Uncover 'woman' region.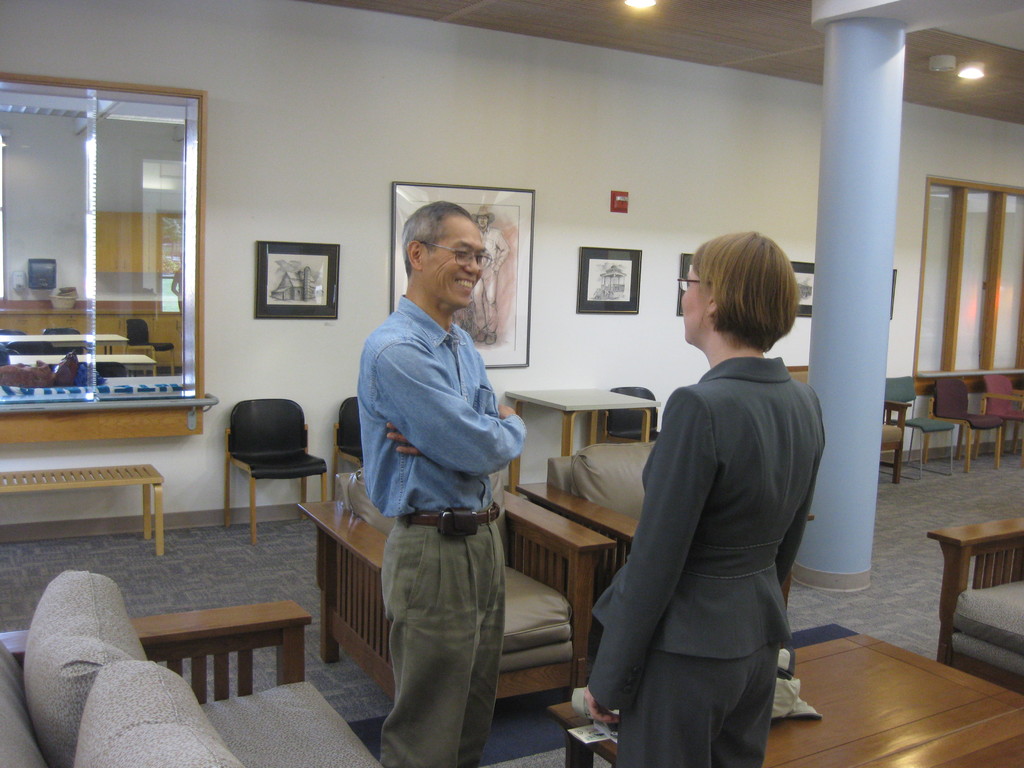
Uncovered: box=[589, 214, 838, 767].
